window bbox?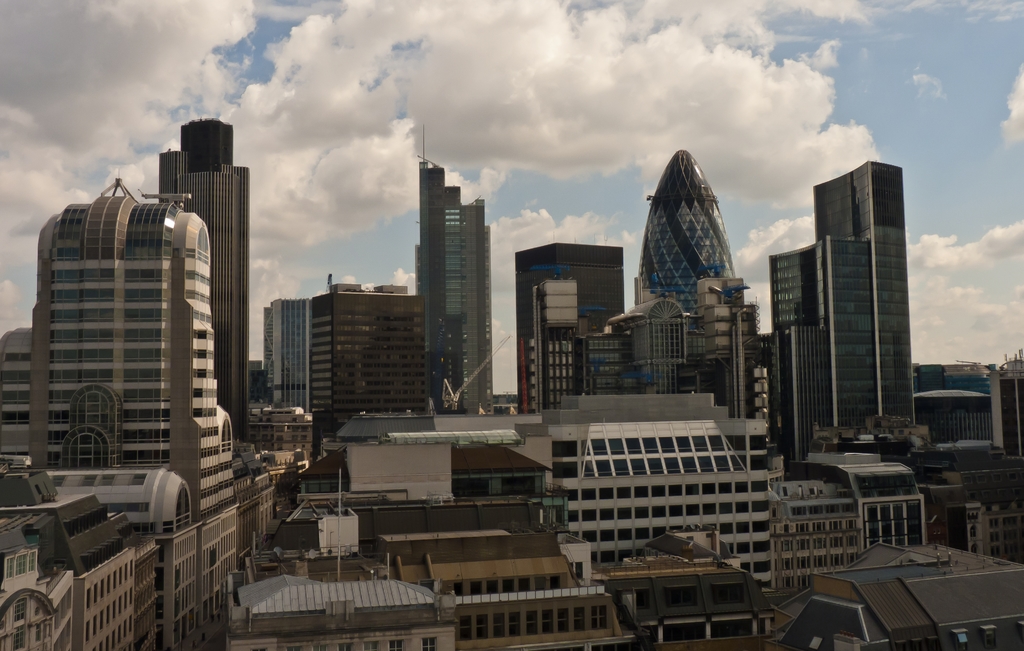
(576,610,585,630)
